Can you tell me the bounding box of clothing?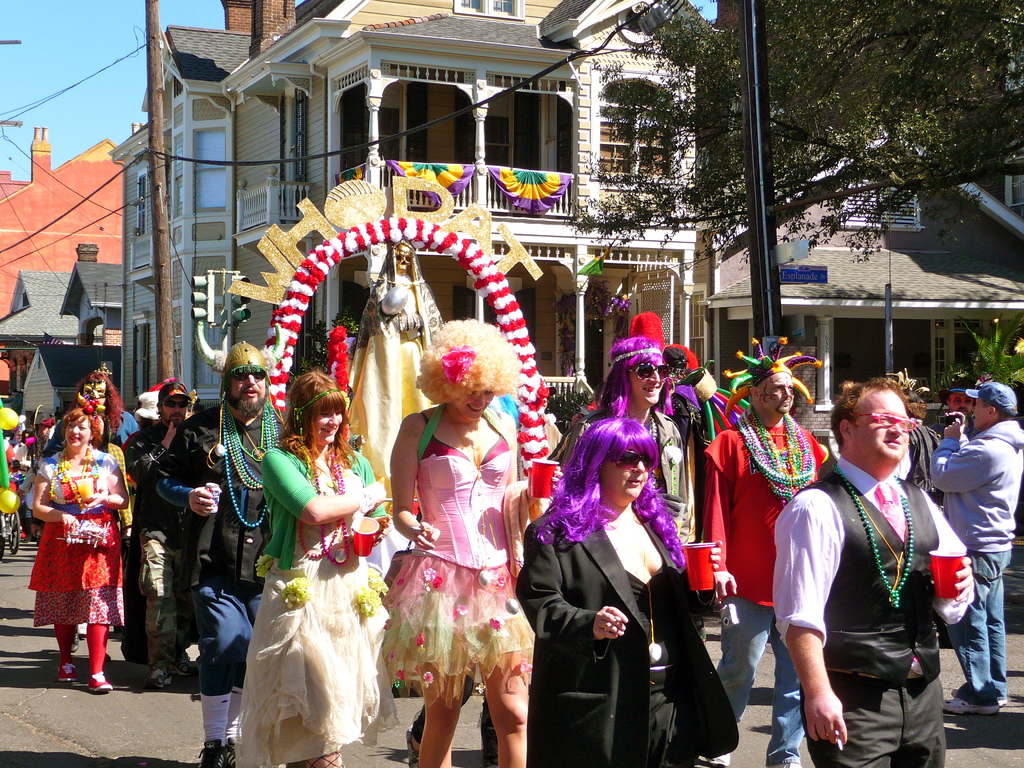
Rect(148, 400, 284, 748).
